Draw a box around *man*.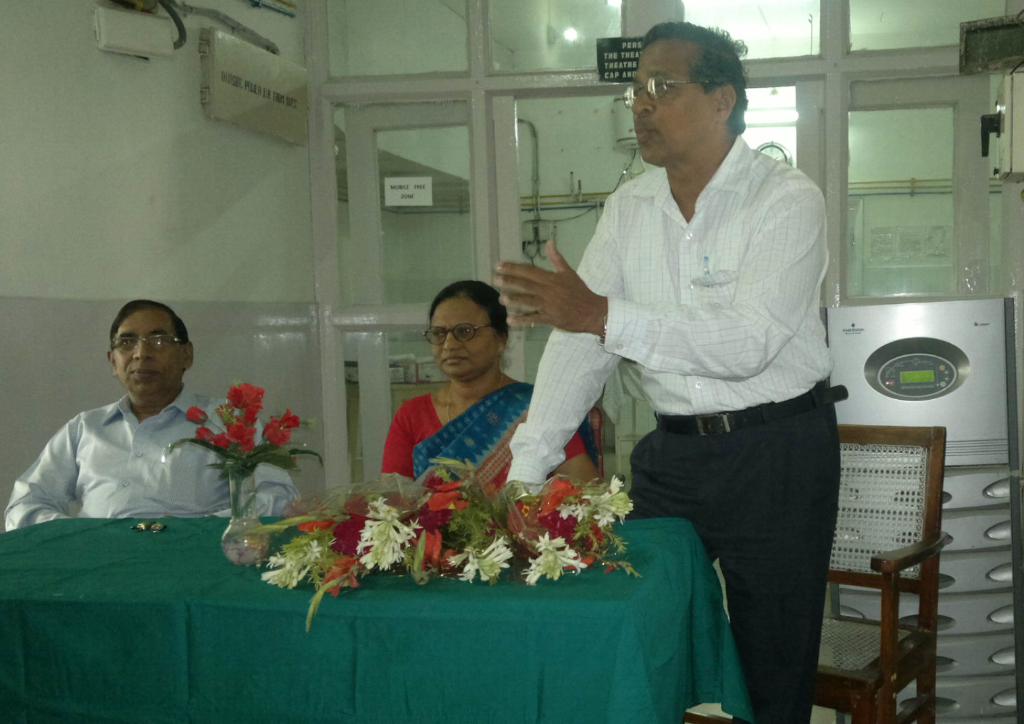
[507,26,849,723].
